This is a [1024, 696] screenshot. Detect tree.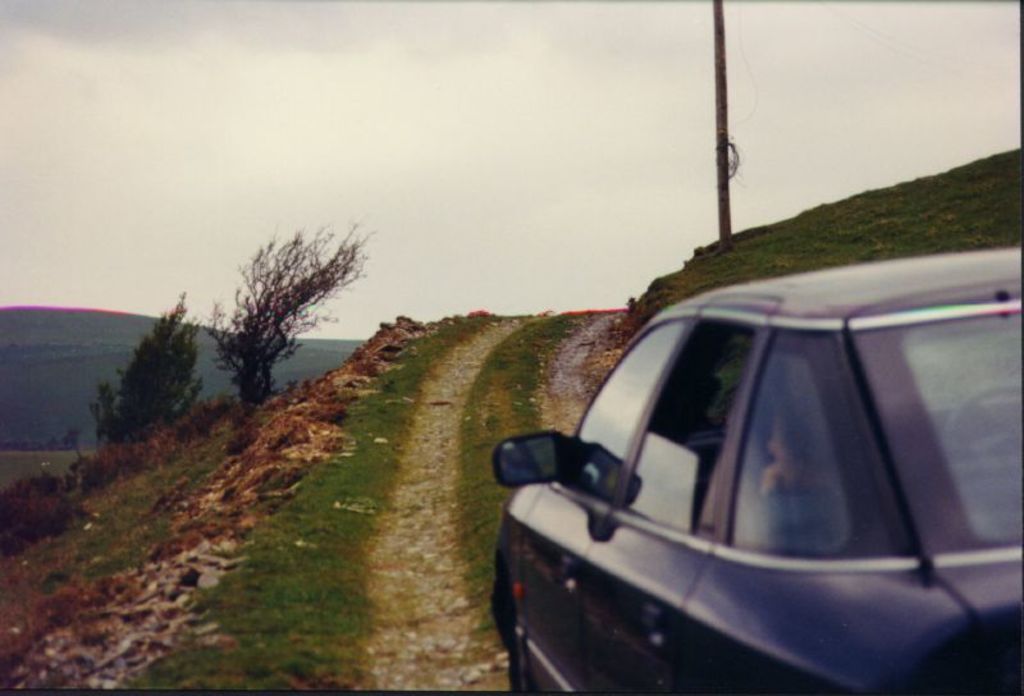
212/216/376/408.
